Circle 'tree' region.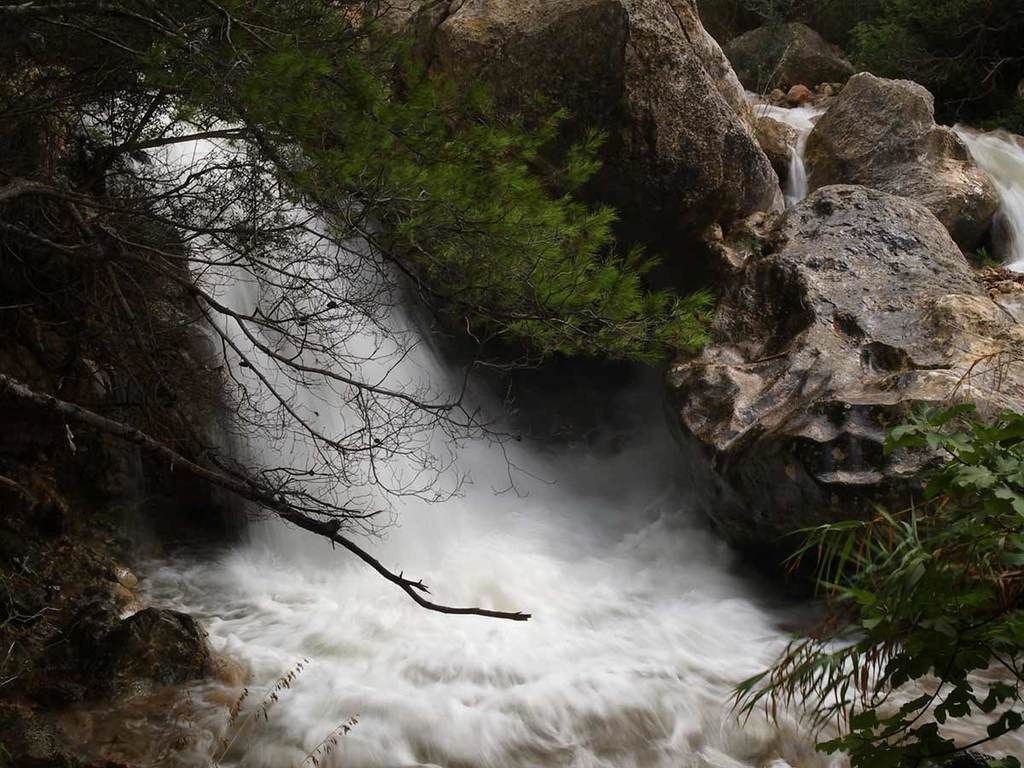
Region: 38, 0, 964, 710.
